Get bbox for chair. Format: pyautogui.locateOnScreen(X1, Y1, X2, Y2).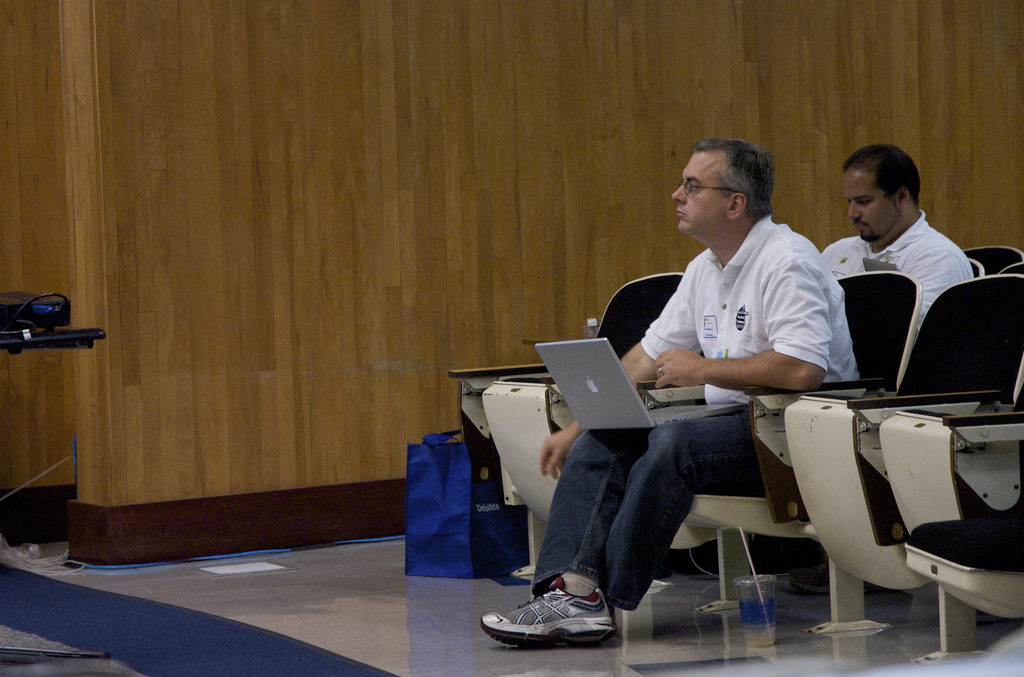
pyautogui.locateOnScreen(451, 270, 690, 576).
